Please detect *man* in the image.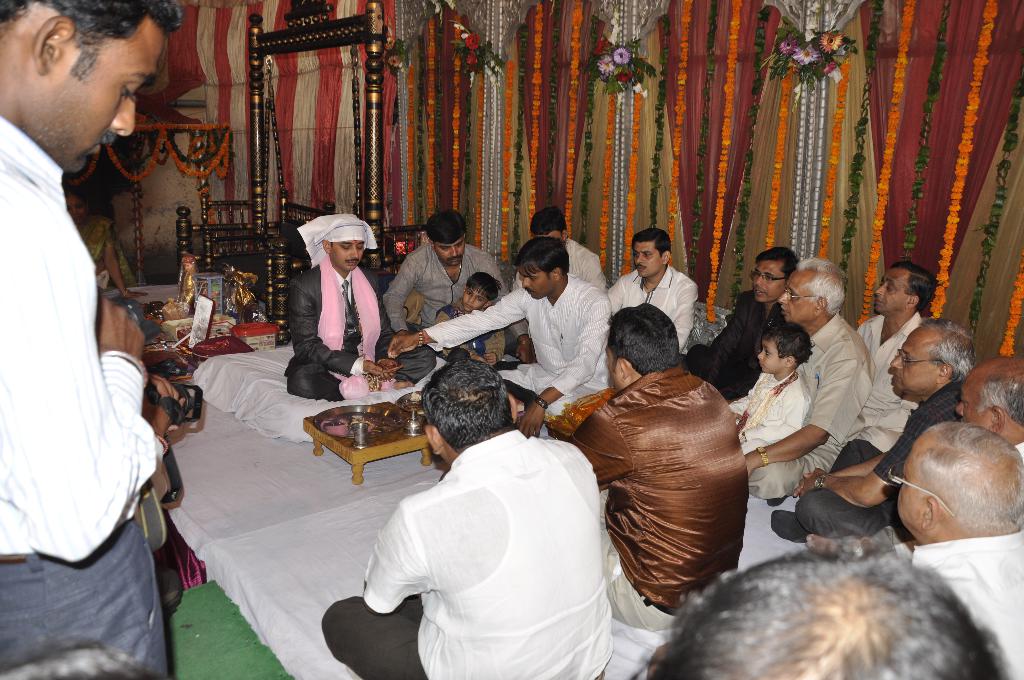
{"x1": 854, "y1": 264, "x2": 947, "y2": 455}.
